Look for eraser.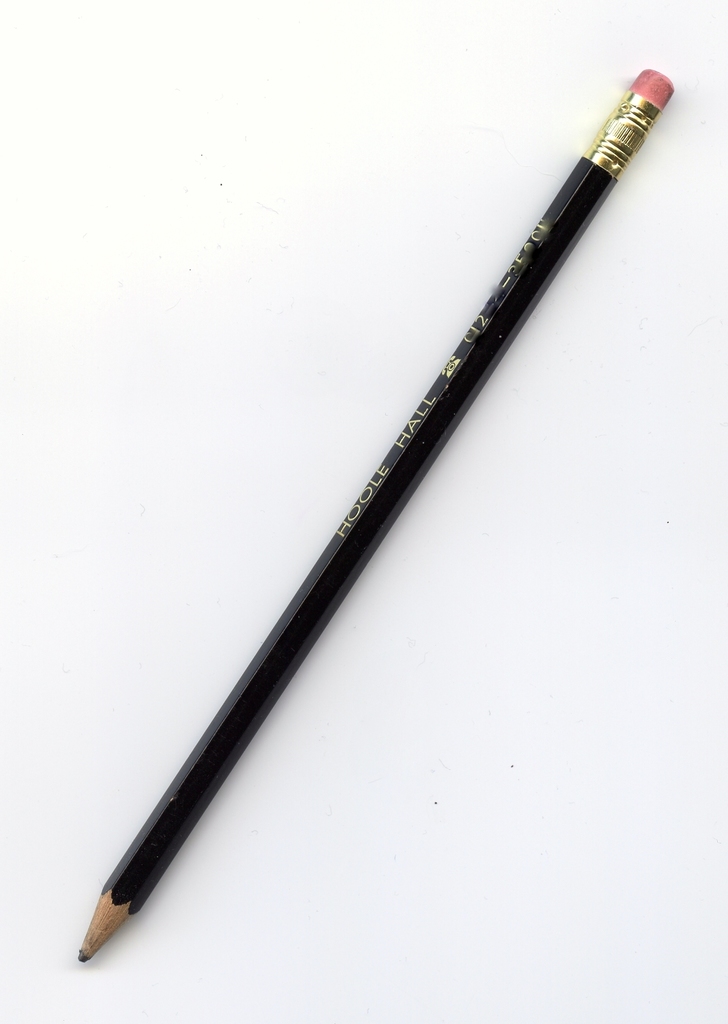
Found: <bbox>630, 67, 676, 111</bbox>.
